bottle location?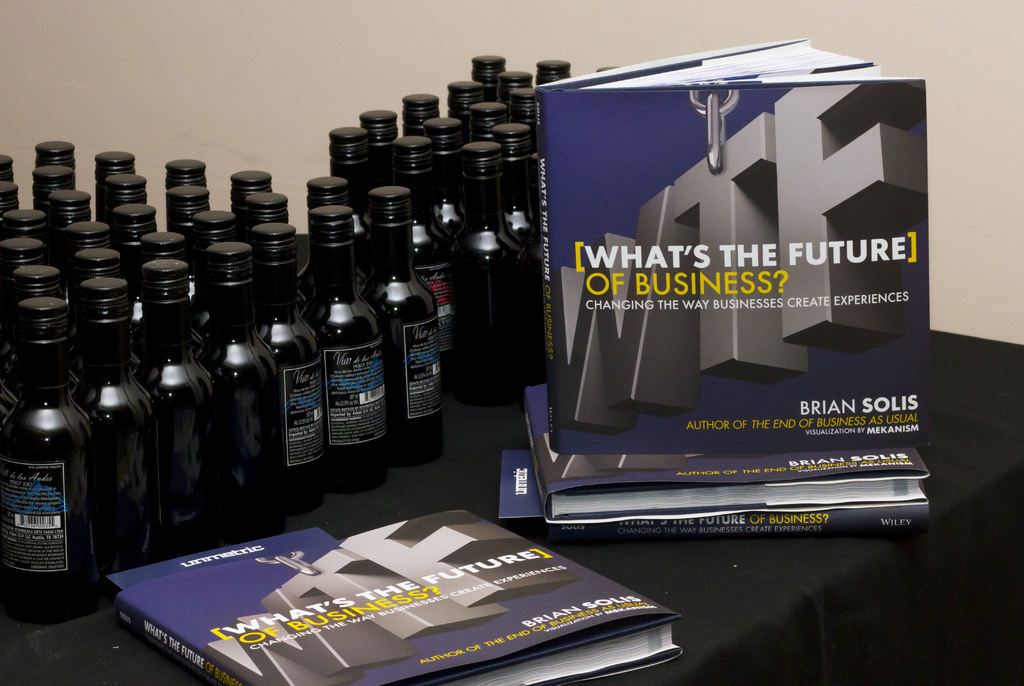
pyautogui.locateOnScreen(445, 80, 483, 116)
